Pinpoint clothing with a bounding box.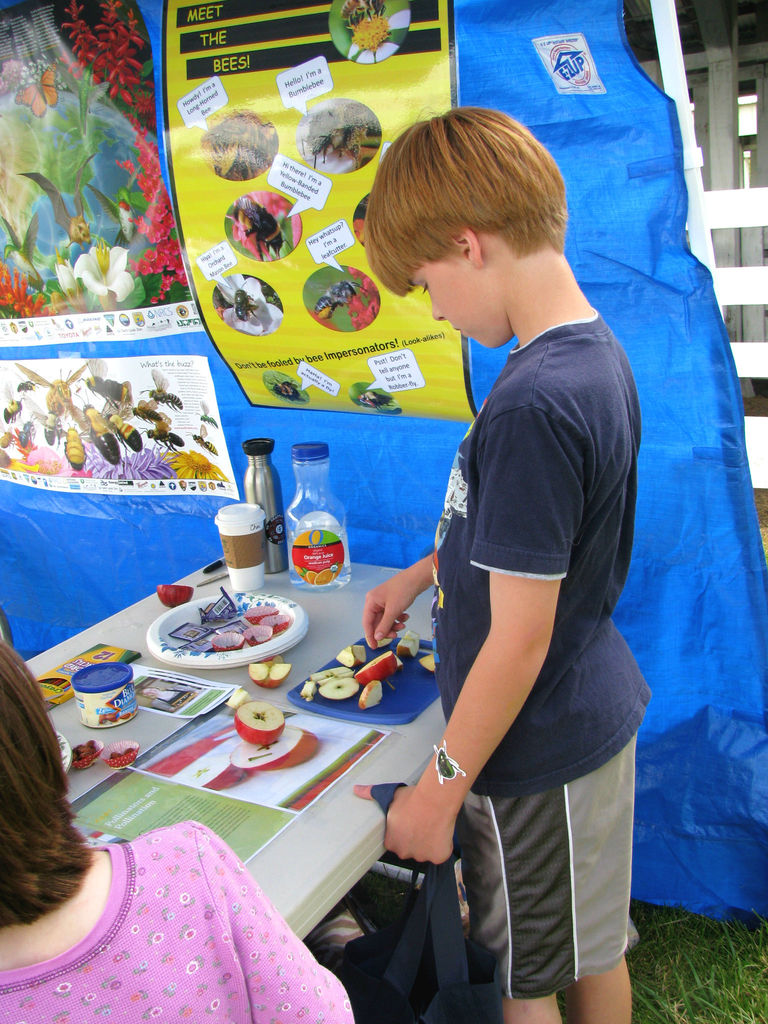
(x1=10, y1=809, x2=346, y2=1018).
